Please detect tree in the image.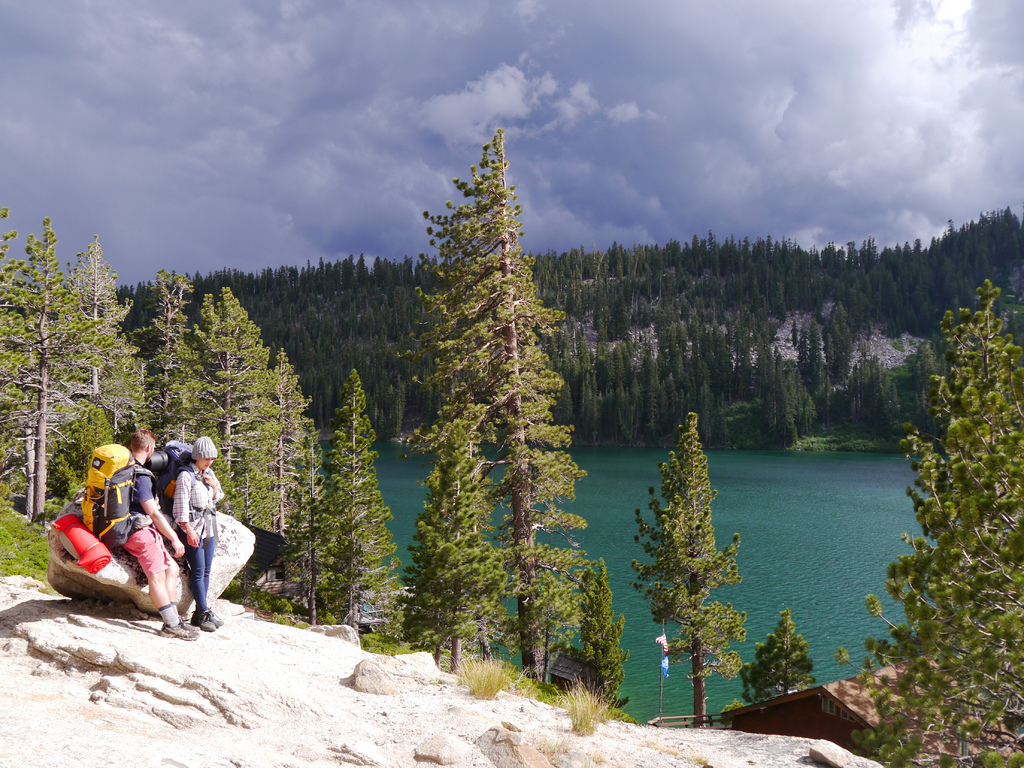
locate(193, 293, 271, 541).
